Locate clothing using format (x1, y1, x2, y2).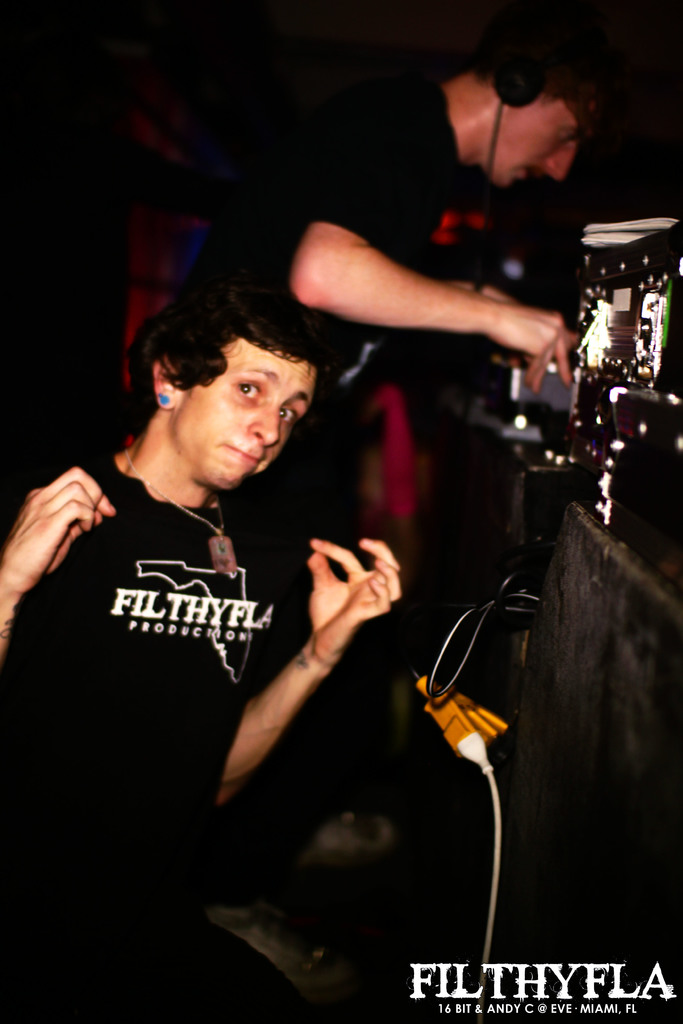
(101, 427, 394, 900).
